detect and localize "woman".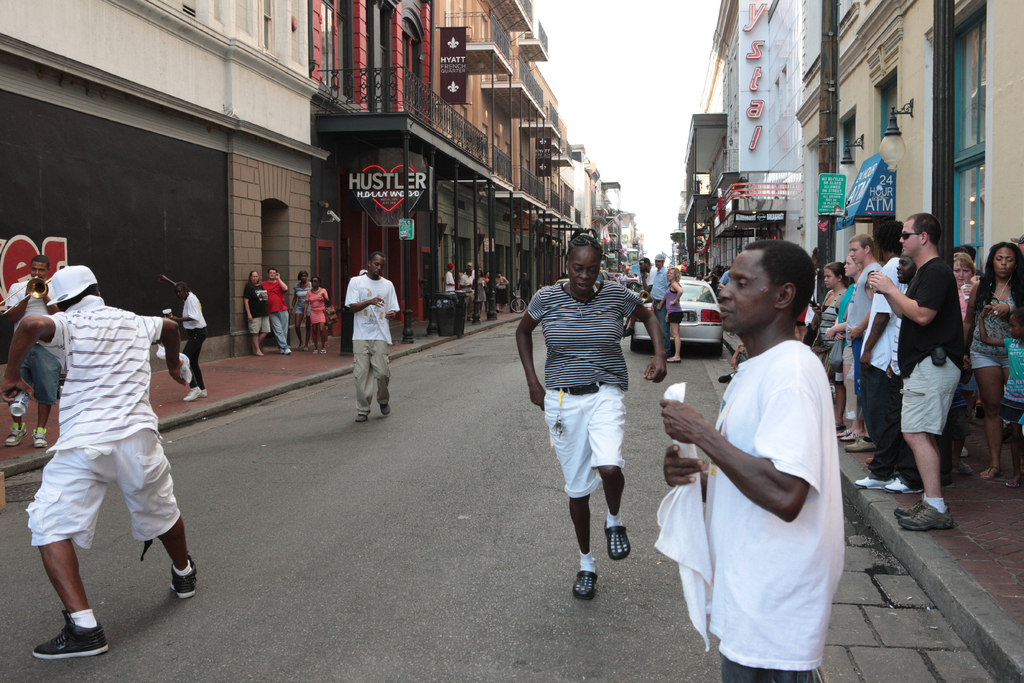
Localized at <bbox>659, 267, 684, 366</bbox>.
